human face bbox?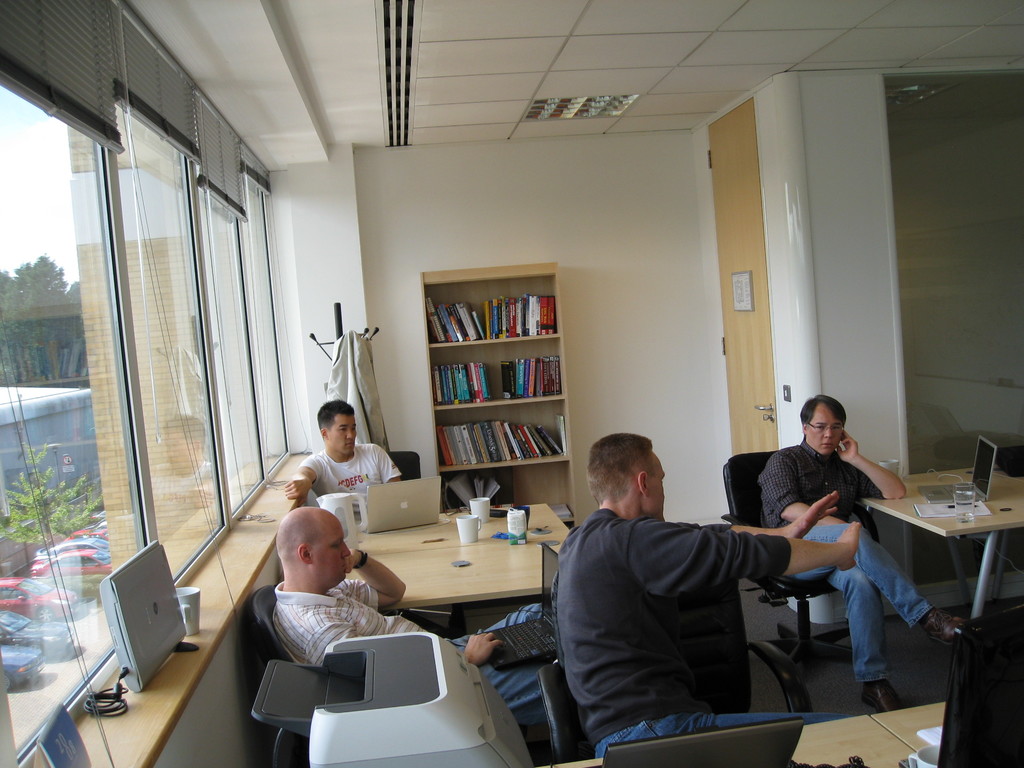
Rect(333, 415, 355, 454)
